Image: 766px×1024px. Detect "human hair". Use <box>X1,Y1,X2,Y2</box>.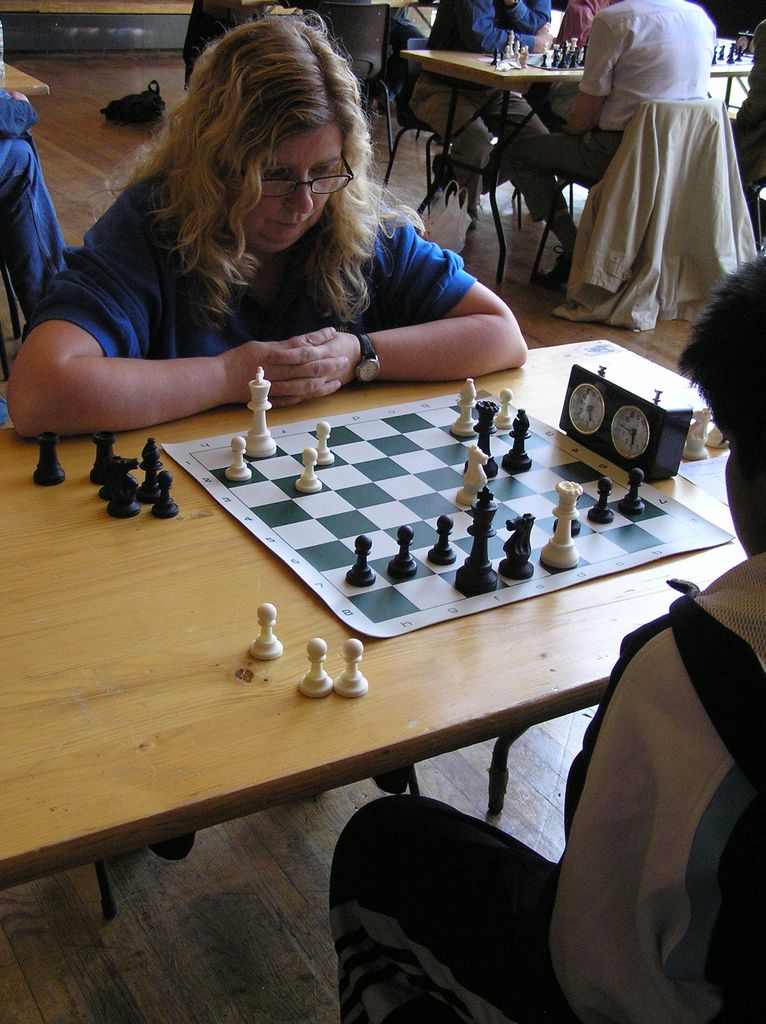
<box>92,13,429,323</box>.
